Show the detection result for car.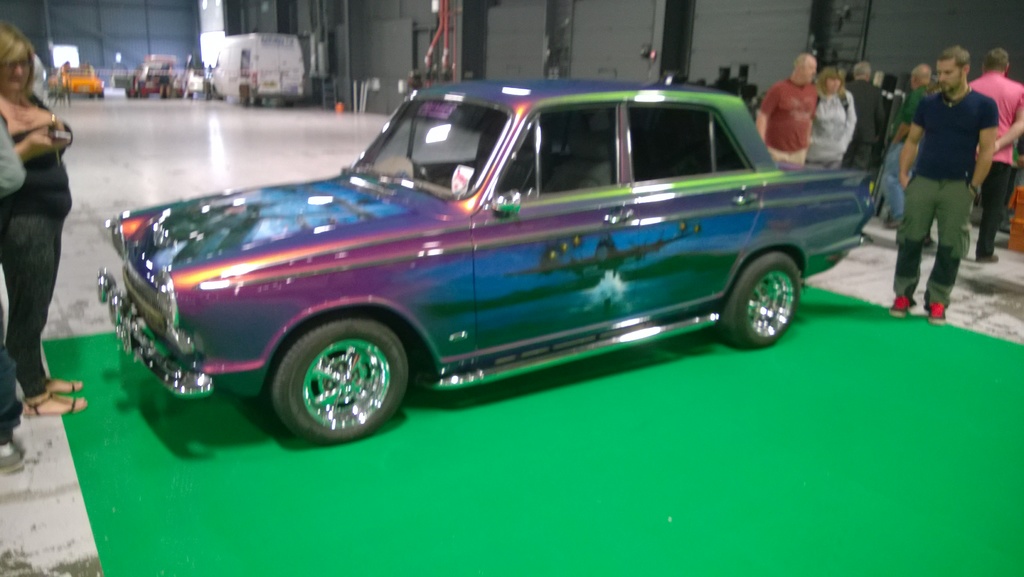
x1=96, y1=79, x2=878, y2=446.
